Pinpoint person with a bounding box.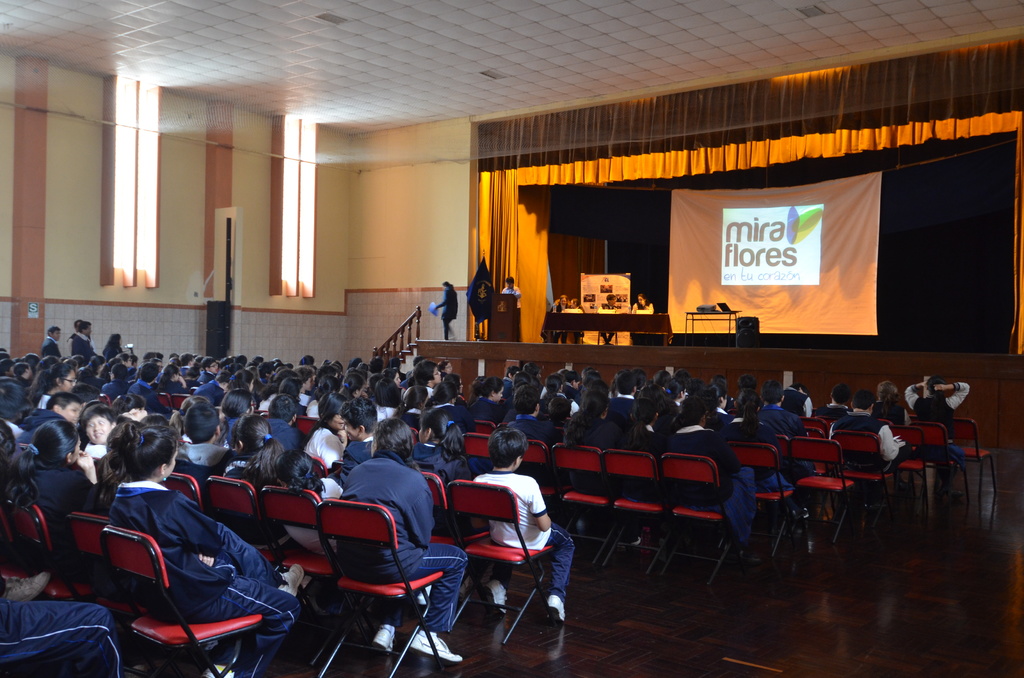
<region>0, 592, 124, 677</region>.
